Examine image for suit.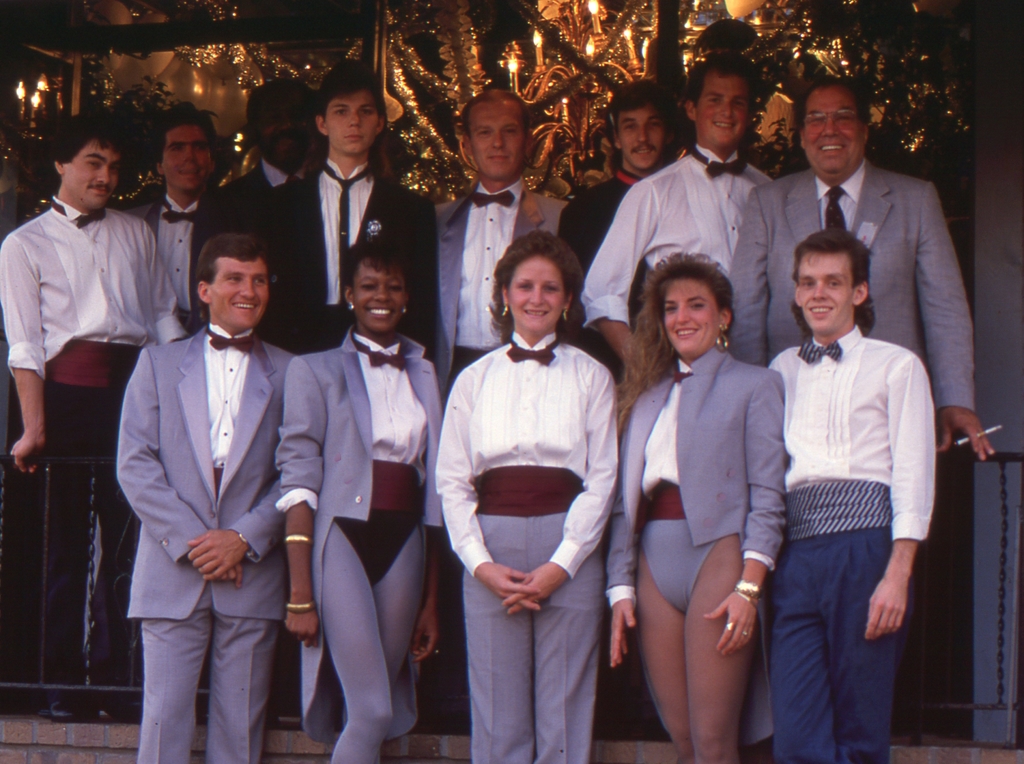
Examination result: <region>189, 156, 314, 330</region>.
